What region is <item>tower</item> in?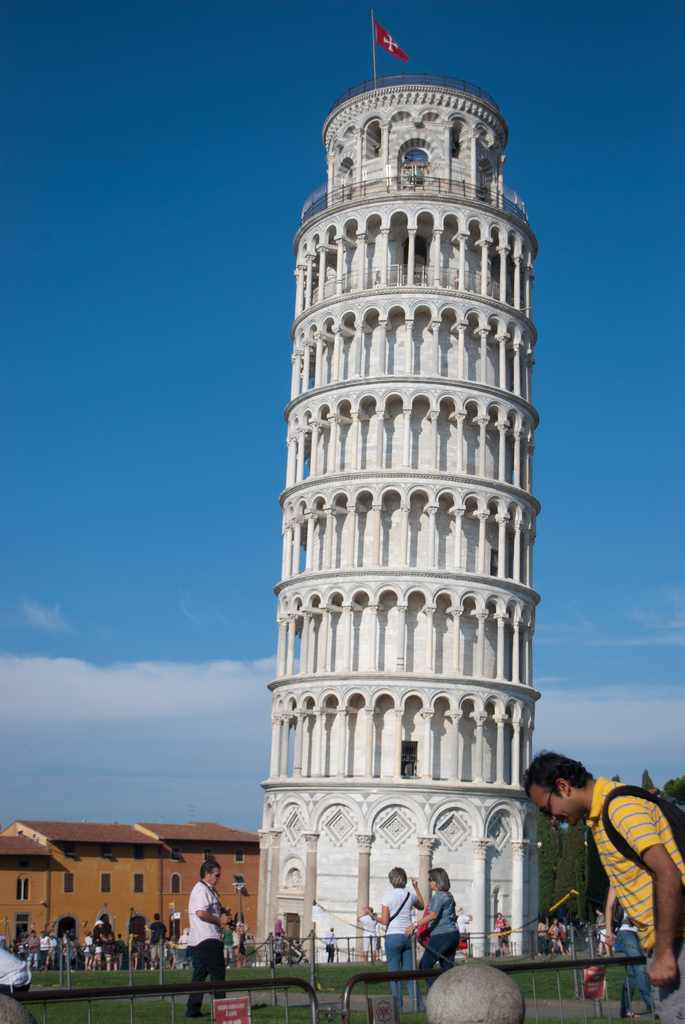
<box>237,0,560,1007</box>.
